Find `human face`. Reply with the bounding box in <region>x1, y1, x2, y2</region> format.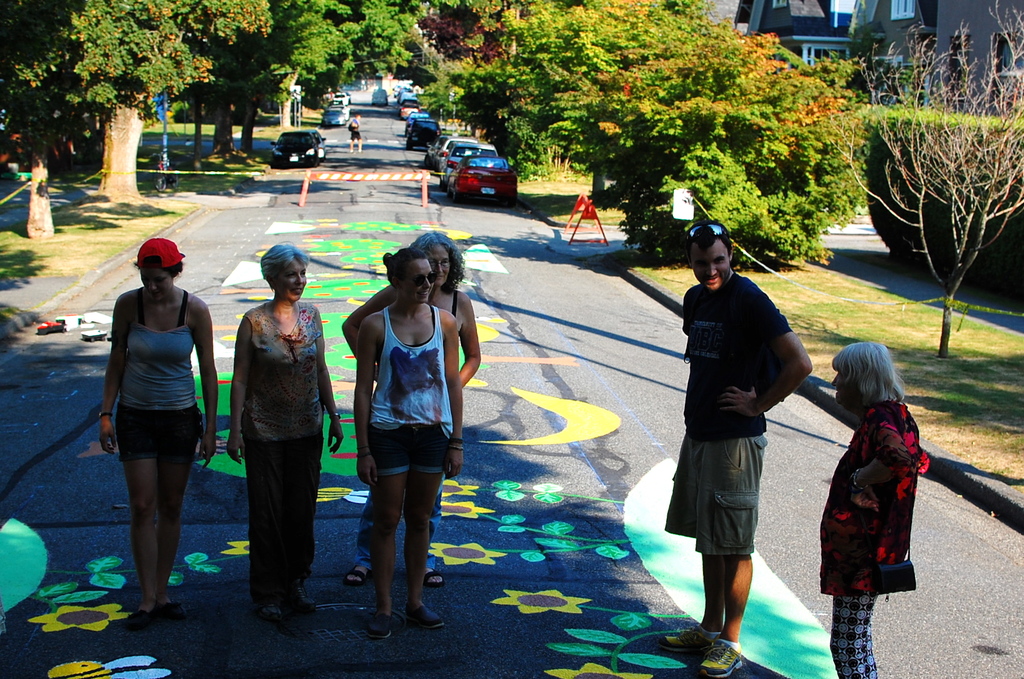
<region>693, 243, 733, 286</region>.
